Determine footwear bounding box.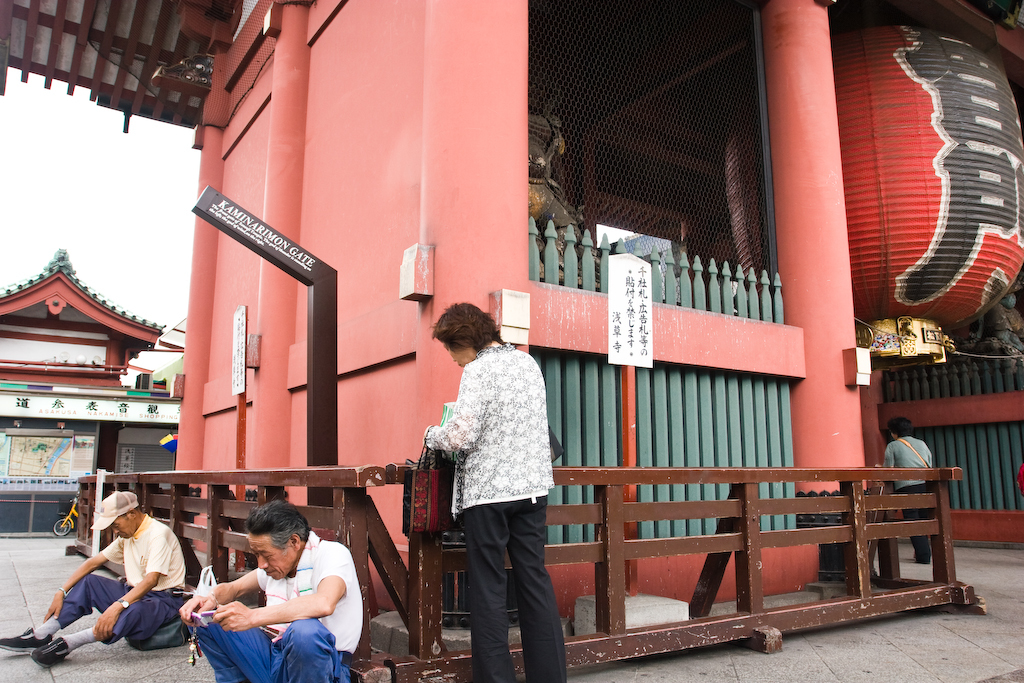
Determined: {"x1": 25, "y1": 634, "x2": 72, "y2": 669}.
